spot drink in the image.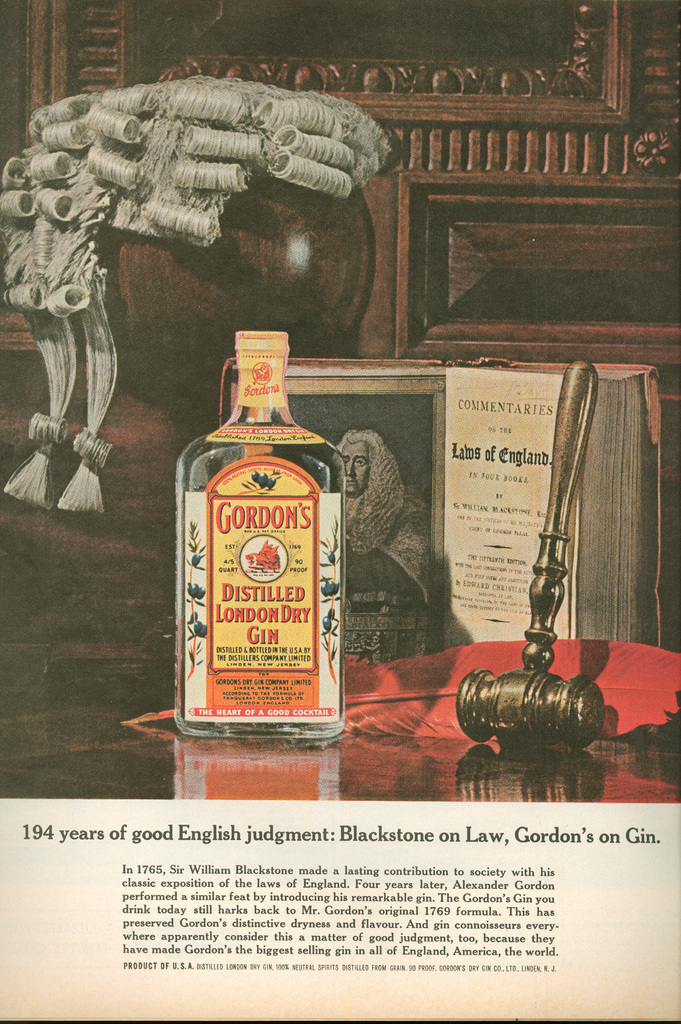
drink found at (x1=176, y1=332, x2=347, y2=746).
